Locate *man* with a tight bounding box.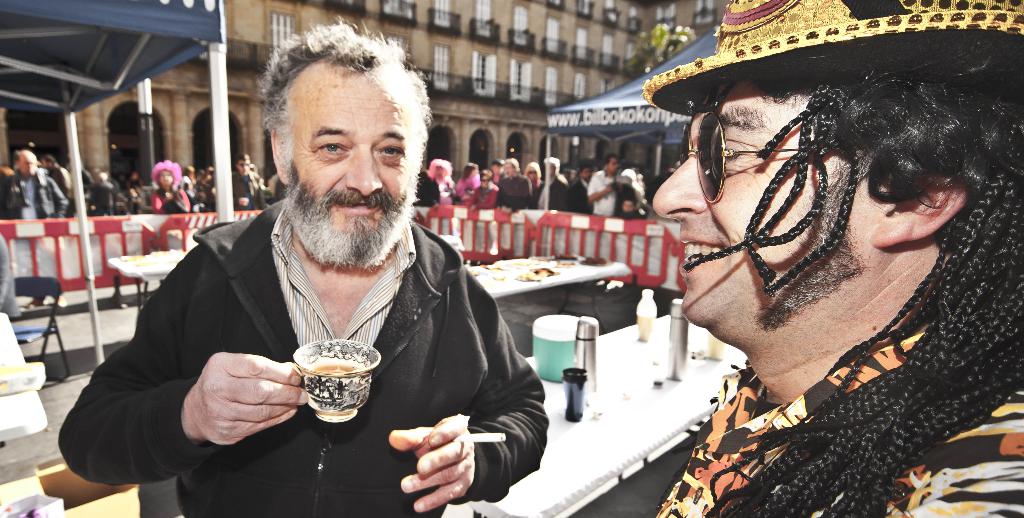
select_region(234, 154, 264, 211).
